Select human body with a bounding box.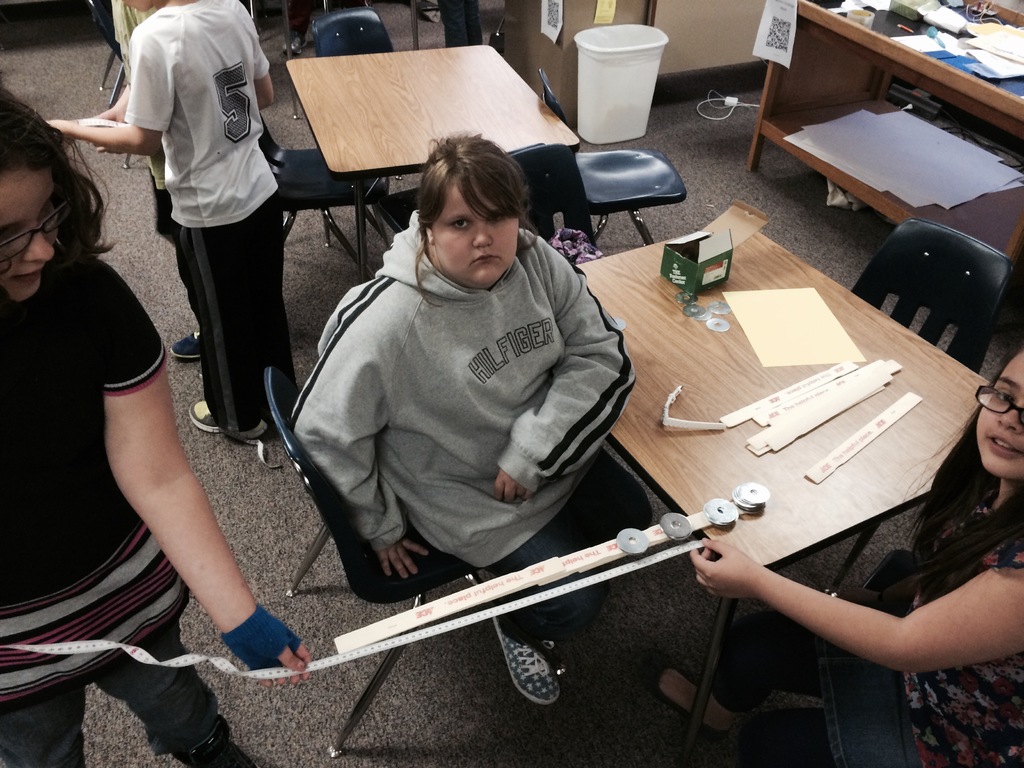
<bbox>677, 330, 1023, 767</bbox>.
